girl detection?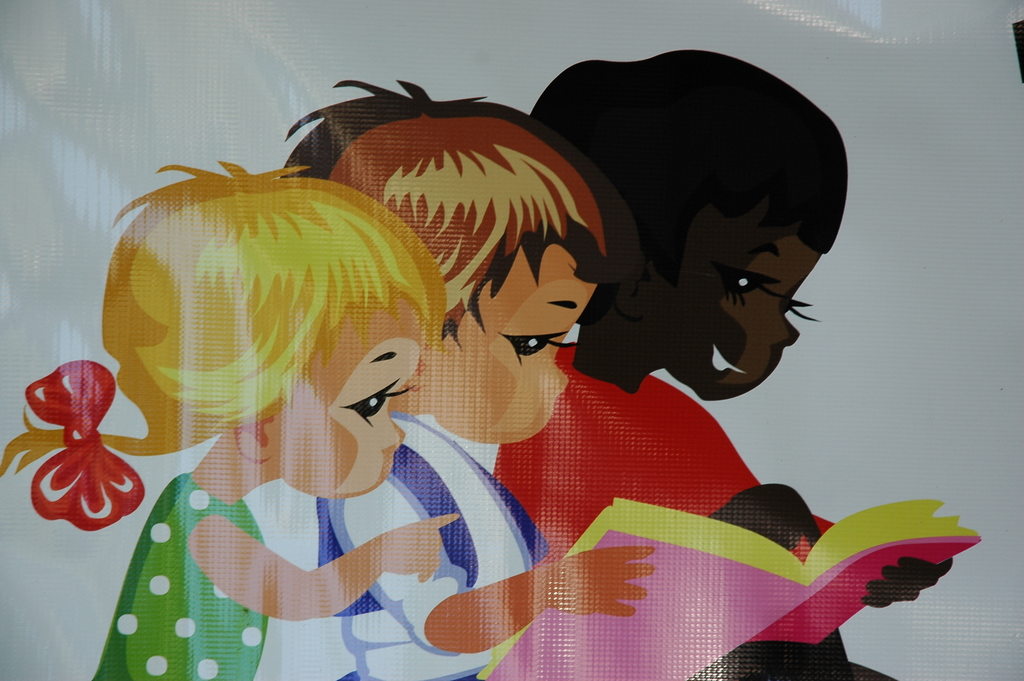
(0, 160, 459, 680)
